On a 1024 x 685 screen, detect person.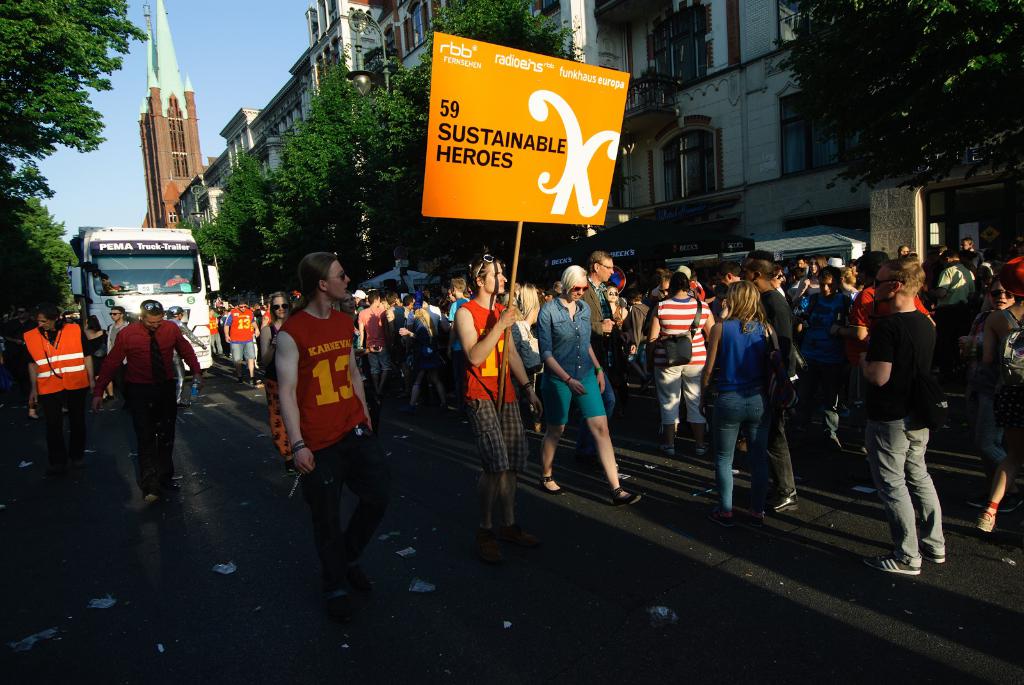
Rect(623, 264, 676, 370).
